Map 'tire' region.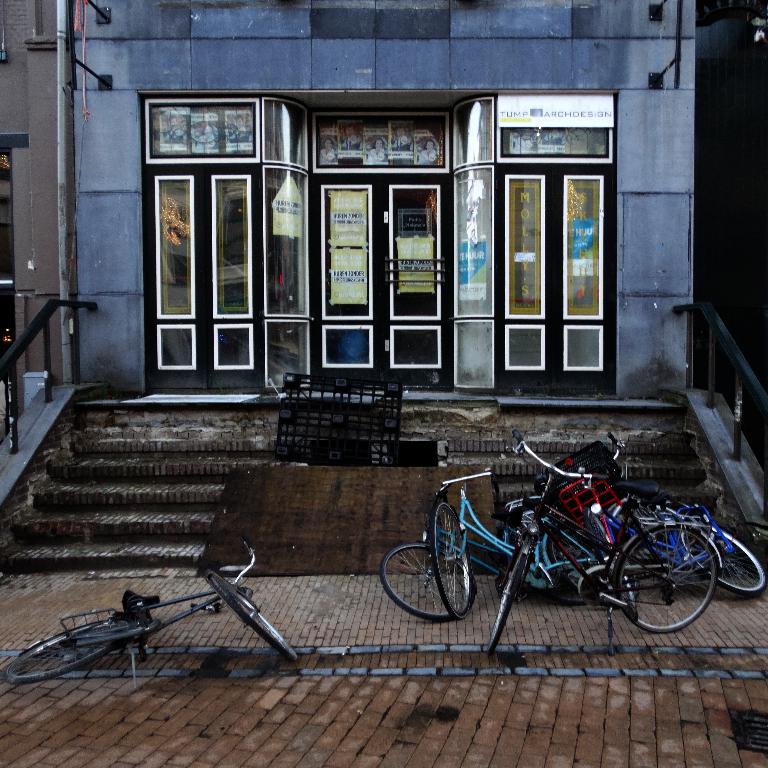
Mapped to (x1=427, y1=496, x2=473, y2=617).
